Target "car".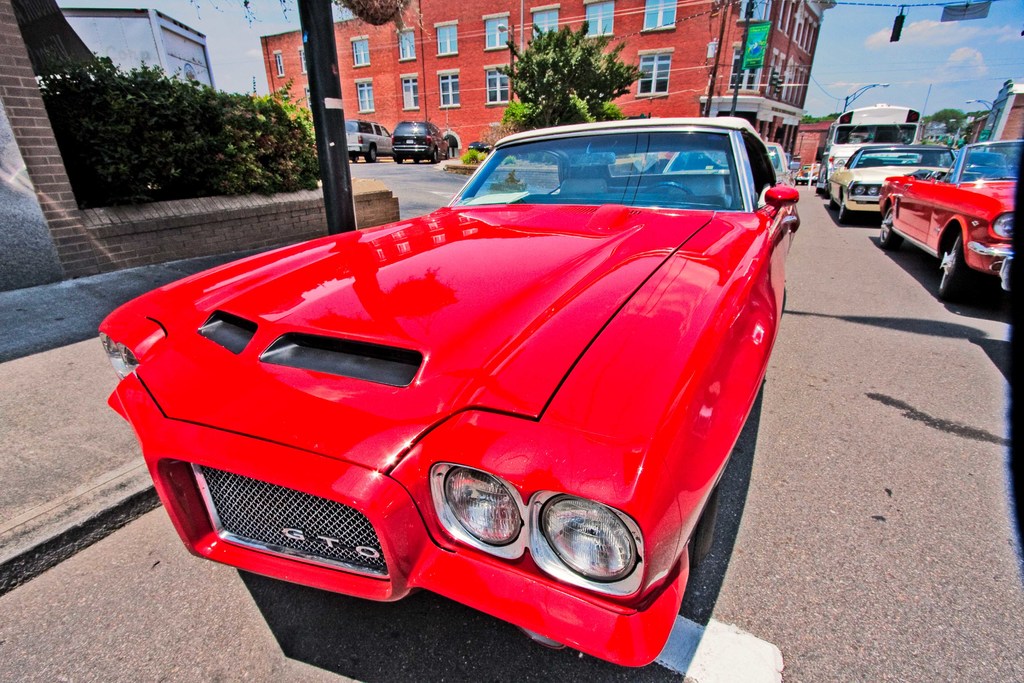
Target region: box(390, 120, 454, 165).
